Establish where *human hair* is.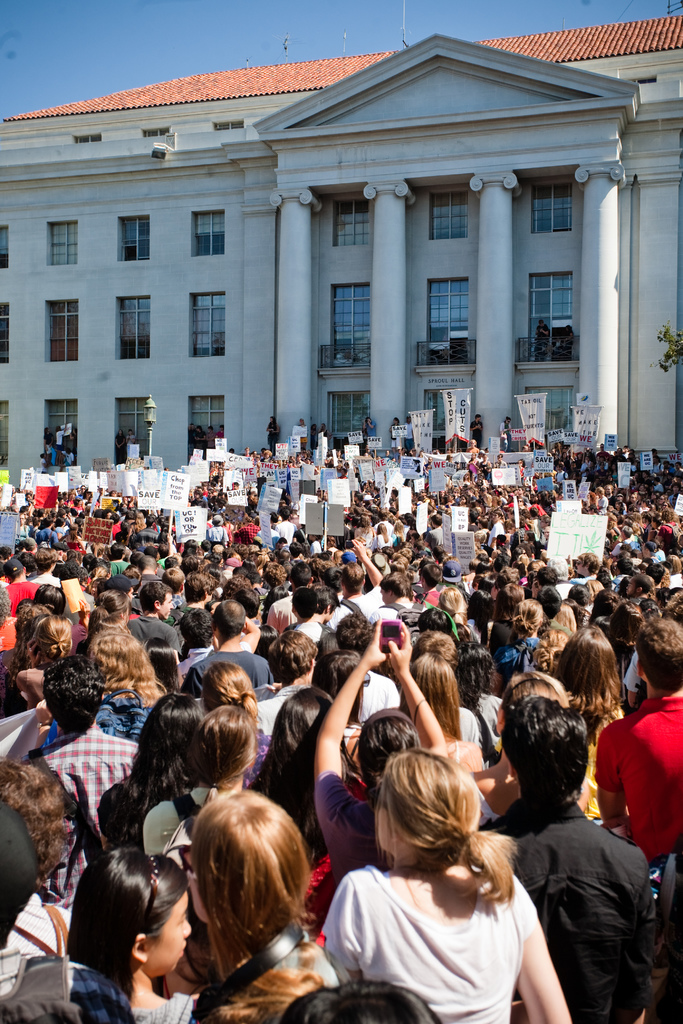
Established at locate(40, 657, 101, 735).
